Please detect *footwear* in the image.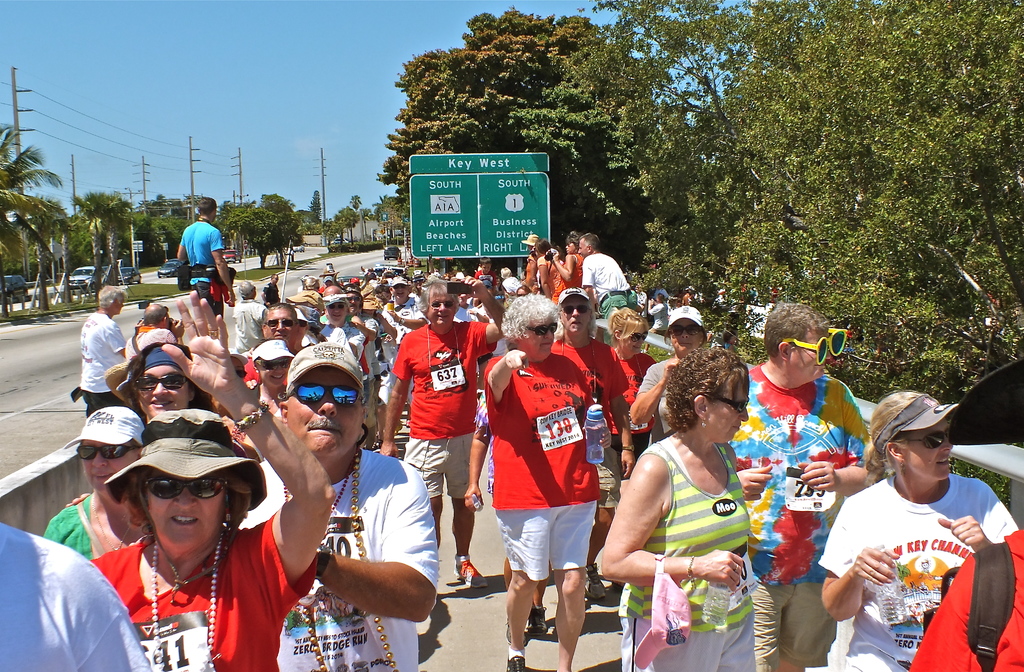
bbox(506, 653, 522, 671).
